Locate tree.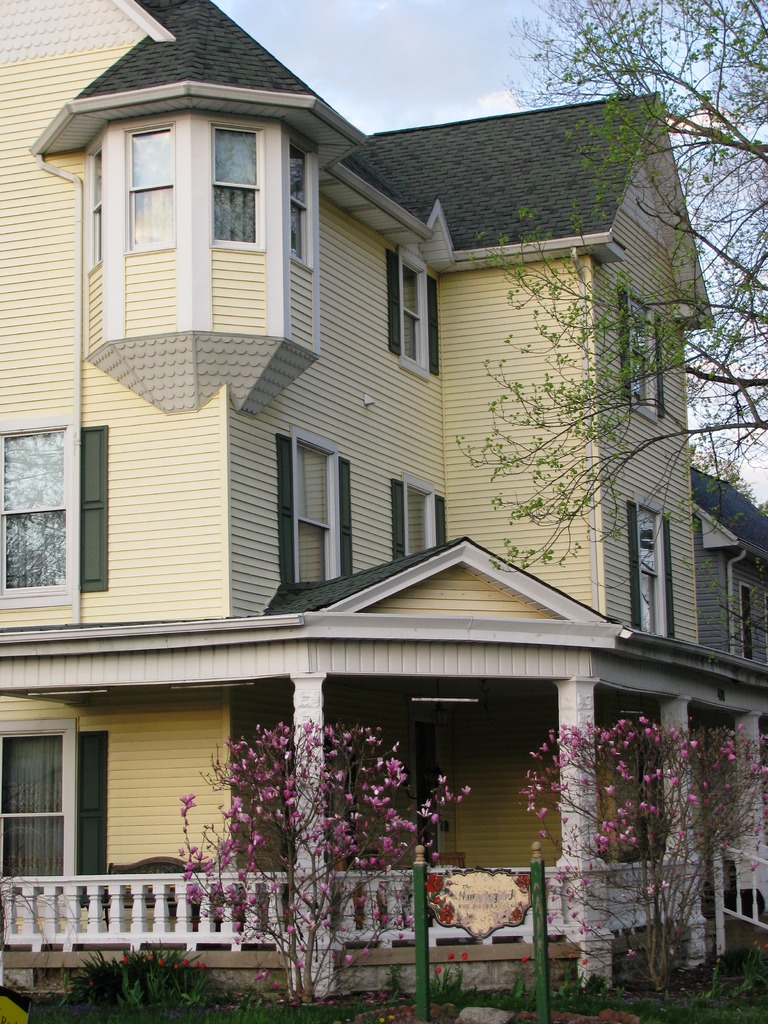
Bounding box: [159,677,448,991].
